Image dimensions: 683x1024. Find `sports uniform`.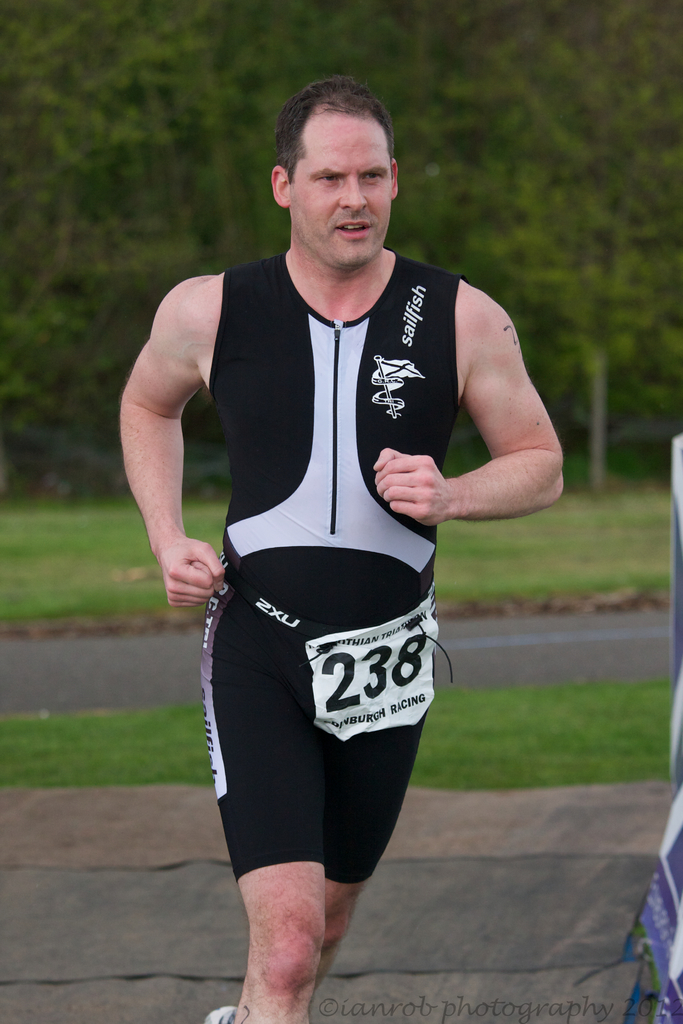
box=[199, 262, 465, 883].
